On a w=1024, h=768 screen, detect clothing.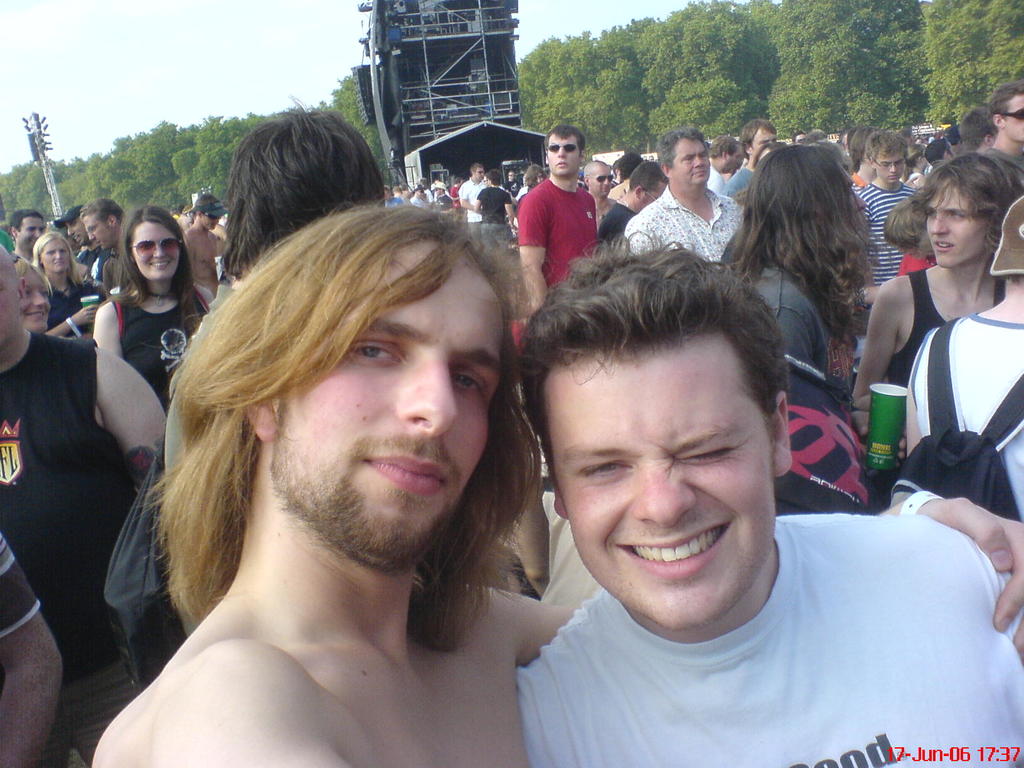
(left=504, top=503, right=1023, bottom=767).
